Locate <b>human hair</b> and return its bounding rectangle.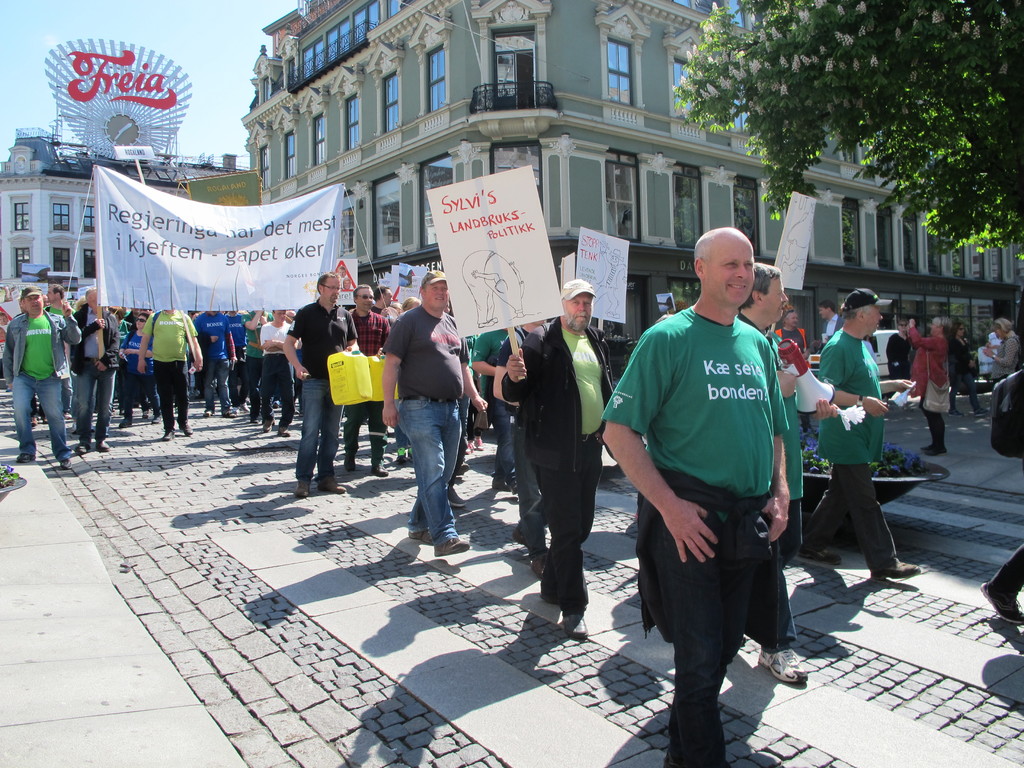
355/284/371/301.
